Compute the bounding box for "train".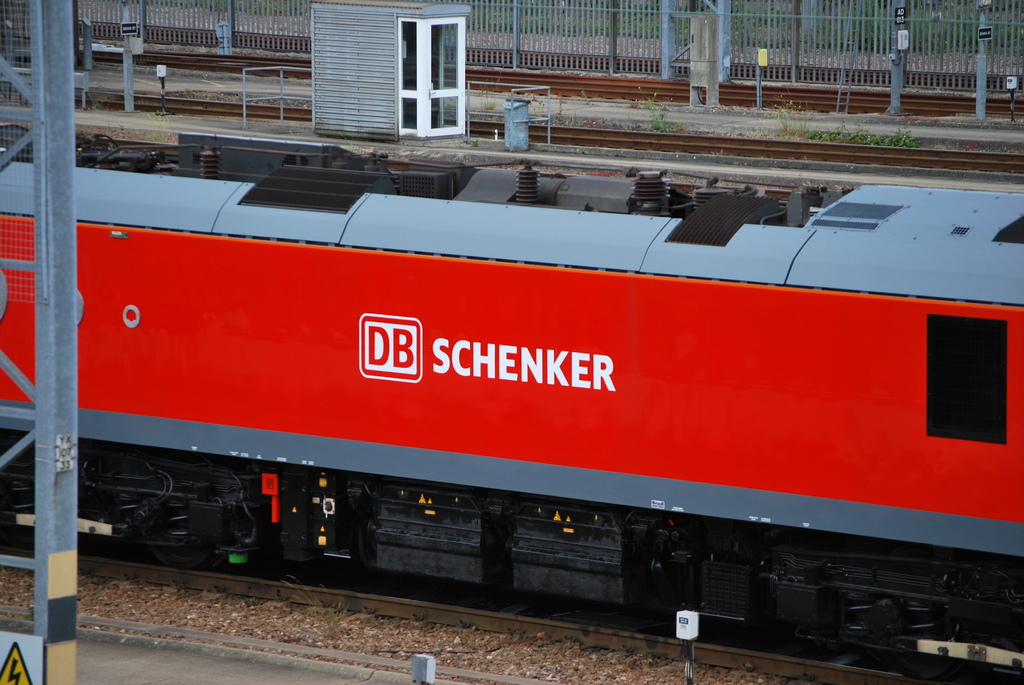
<bbox>0, 127, 1023, 684</bbox>.
